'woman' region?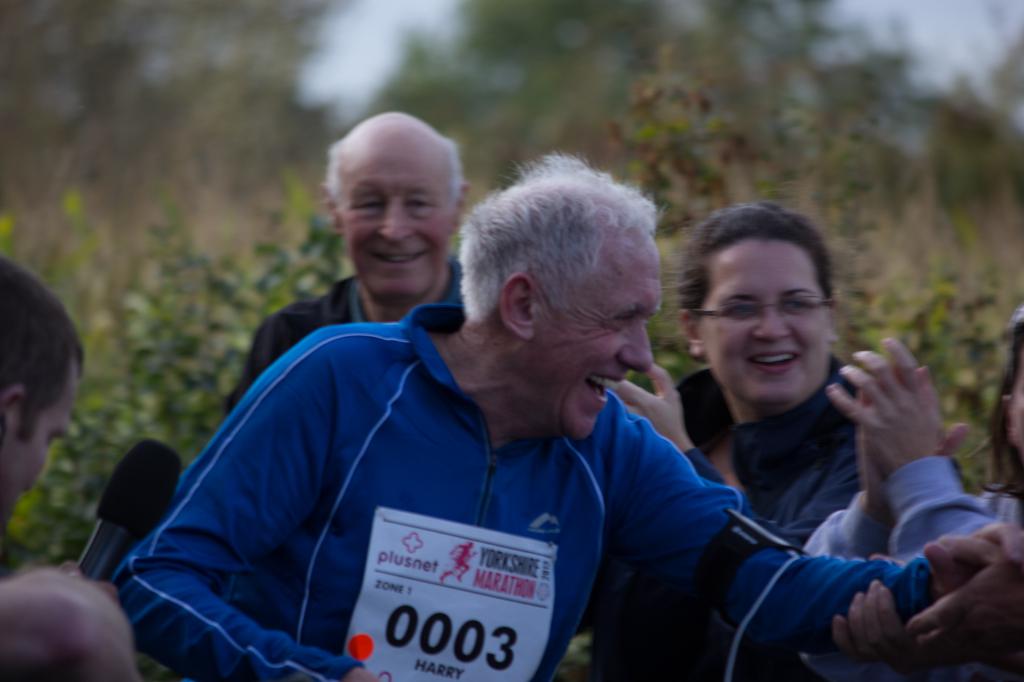
792,306,1023,681
